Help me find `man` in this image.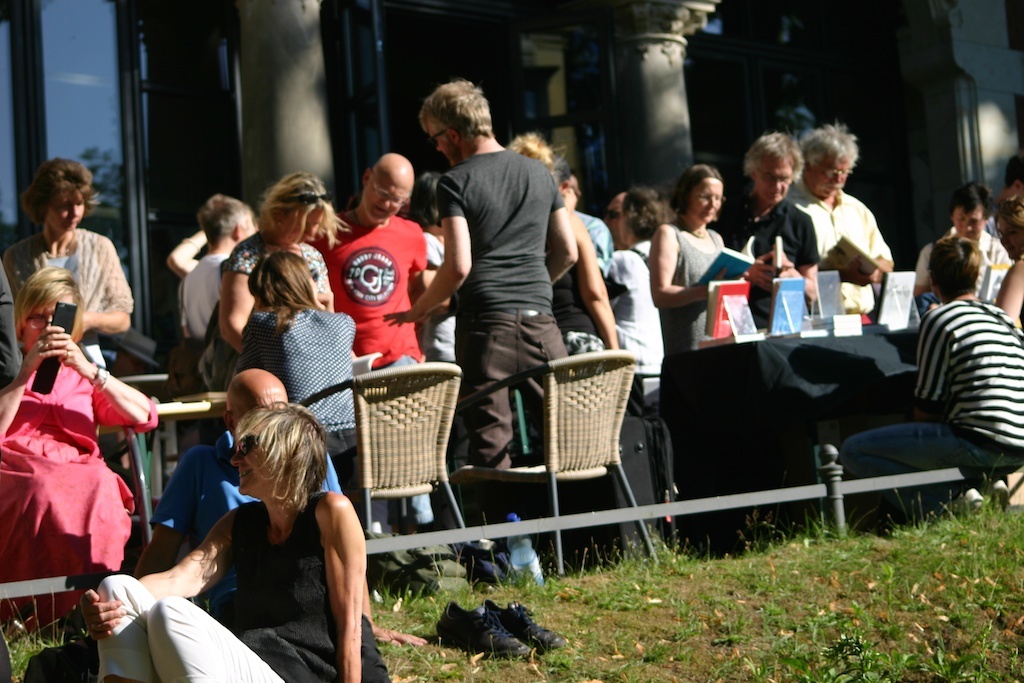
Found it: (left=921, top=185, right=1019, bottom=297).
